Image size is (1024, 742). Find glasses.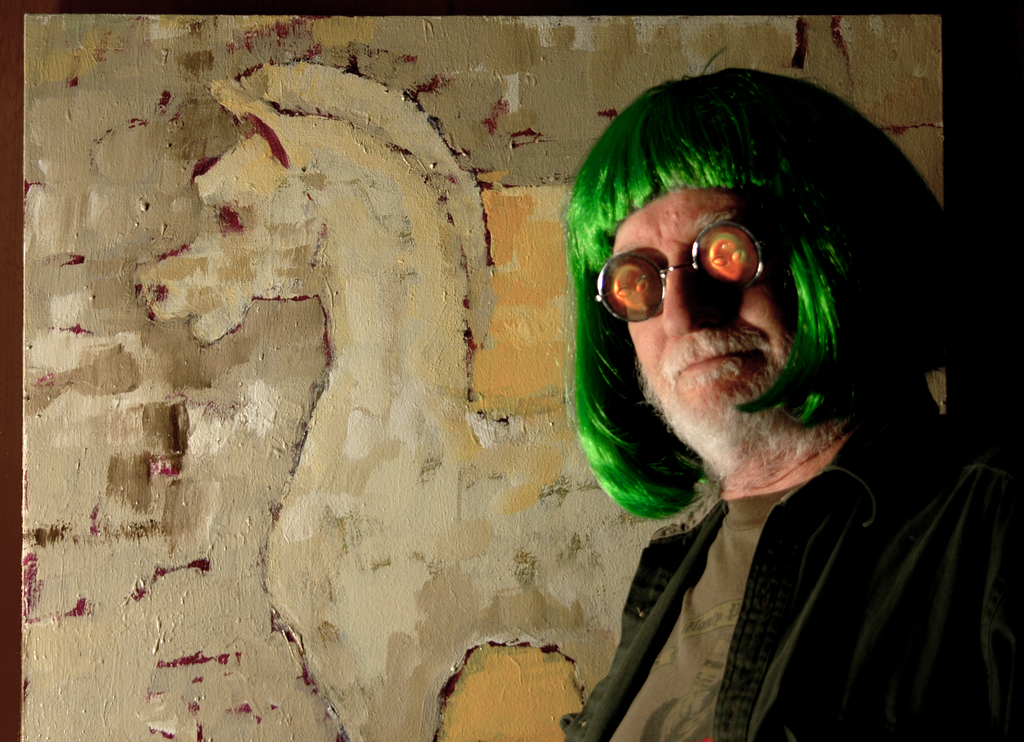
pyautogui.locateOnScreen(602, 222, 808, 317).
